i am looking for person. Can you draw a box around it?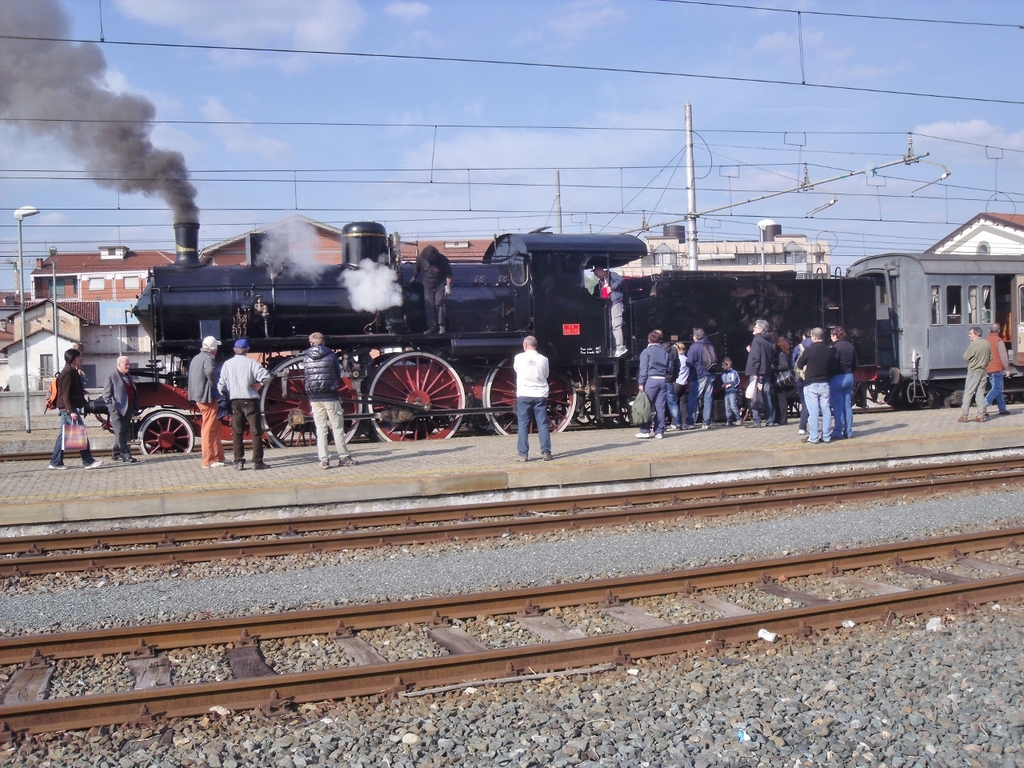
Sure, the bounding box is 638, 334, 674, 431.
